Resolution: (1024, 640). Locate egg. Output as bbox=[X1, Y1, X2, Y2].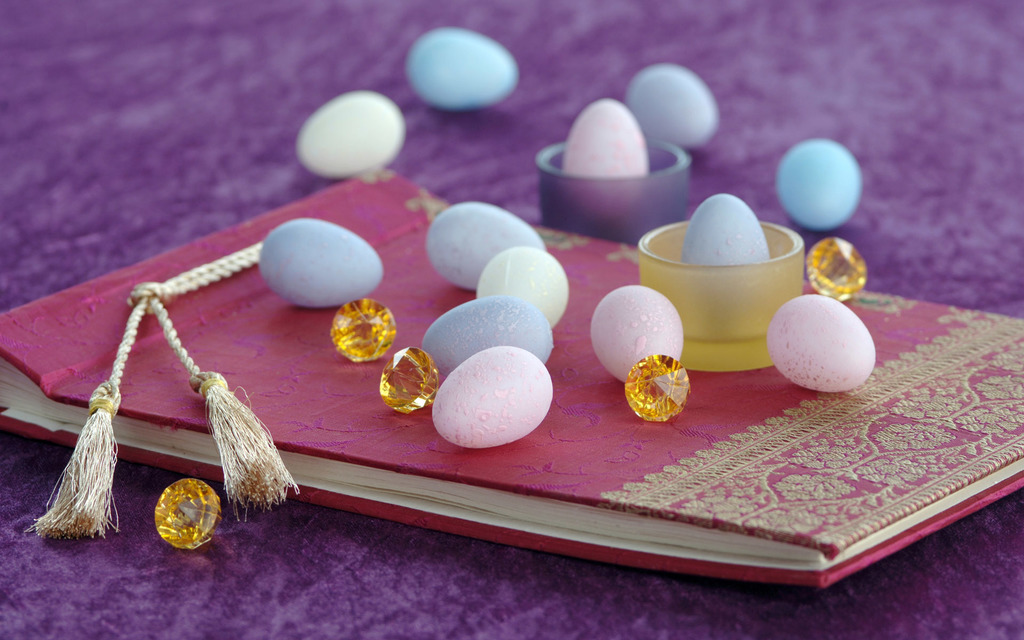
bbox=[765, 292, 875, 390].
